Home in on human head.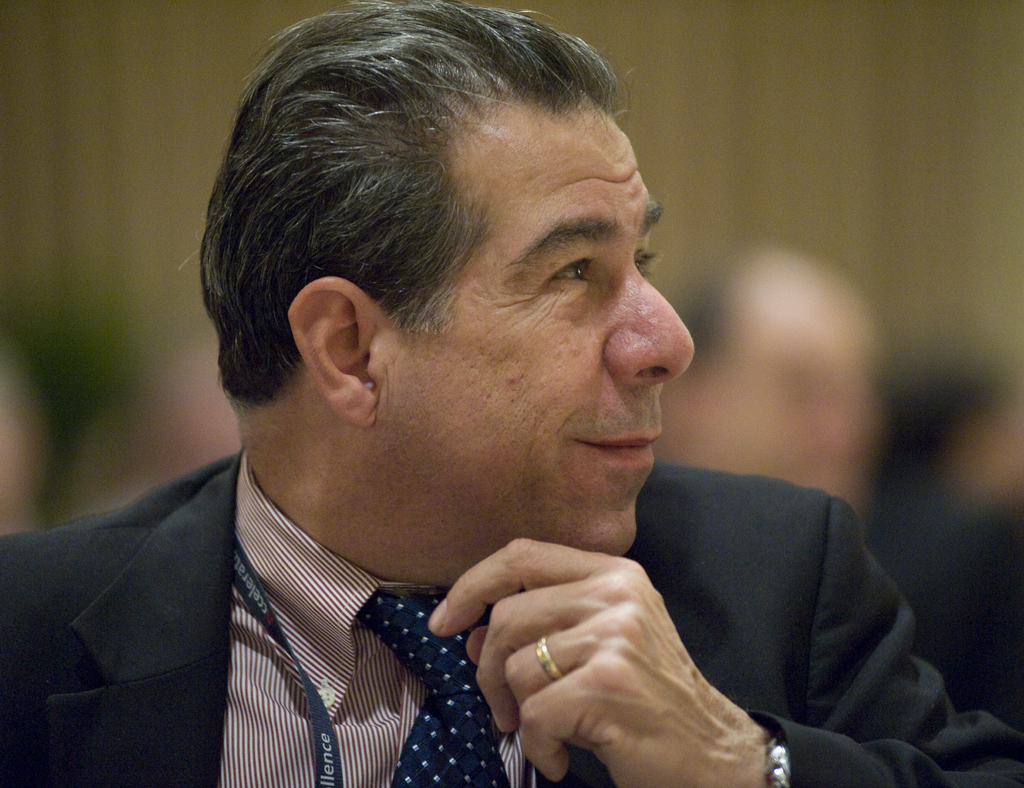
Homed in at box=[189, 0, 702, 501].
